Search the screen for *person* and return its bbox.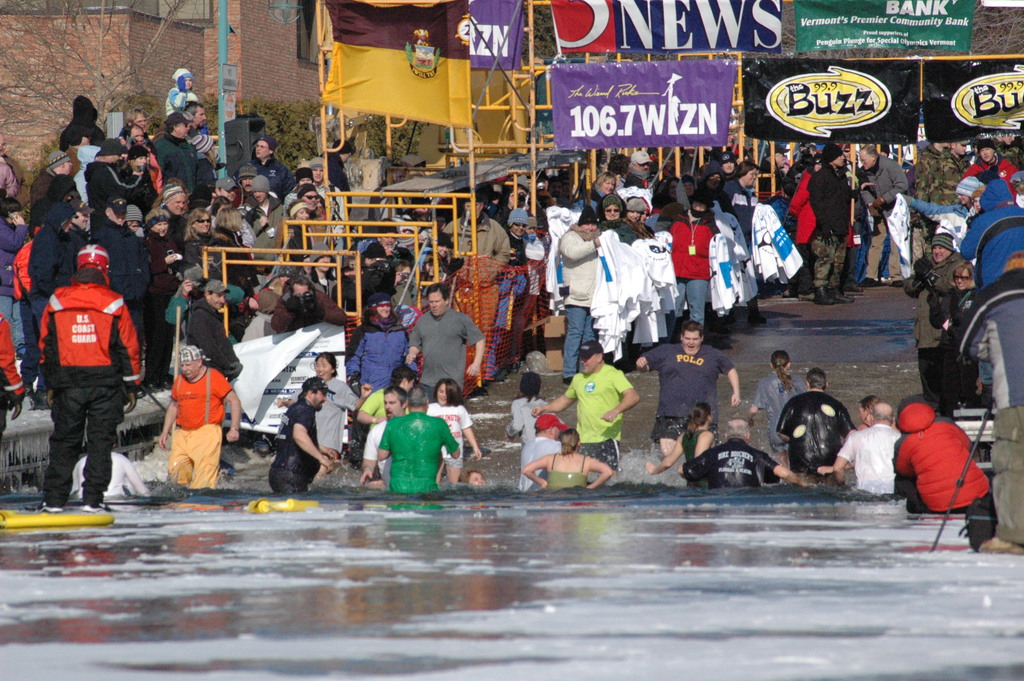
Found: [547,176,564,201].
